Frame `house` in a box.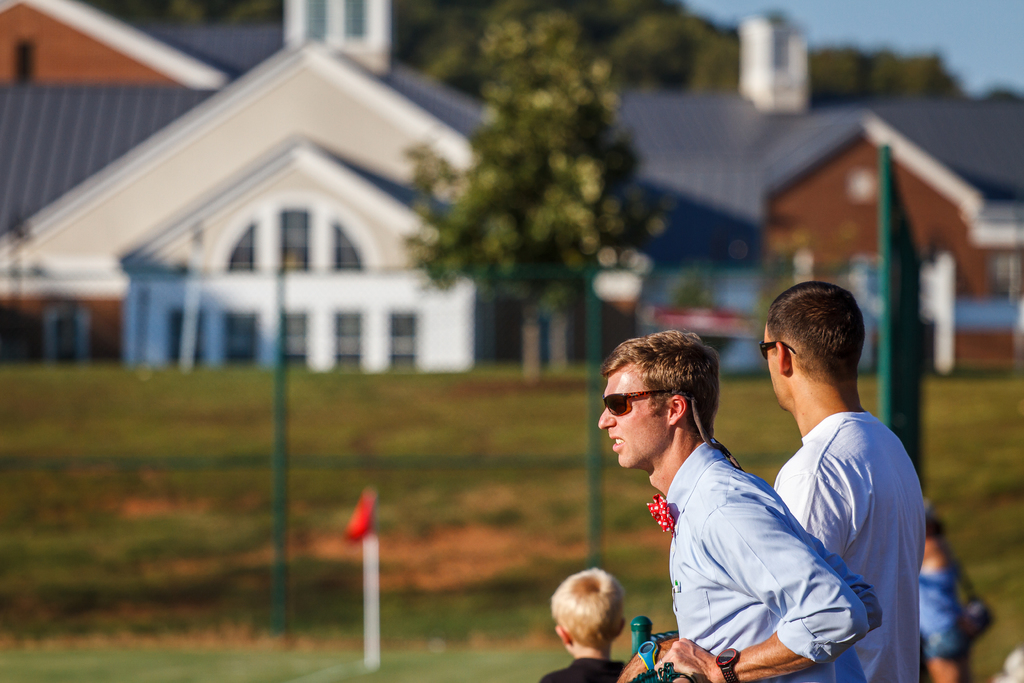
bbox(0, 0, 619, 375).
